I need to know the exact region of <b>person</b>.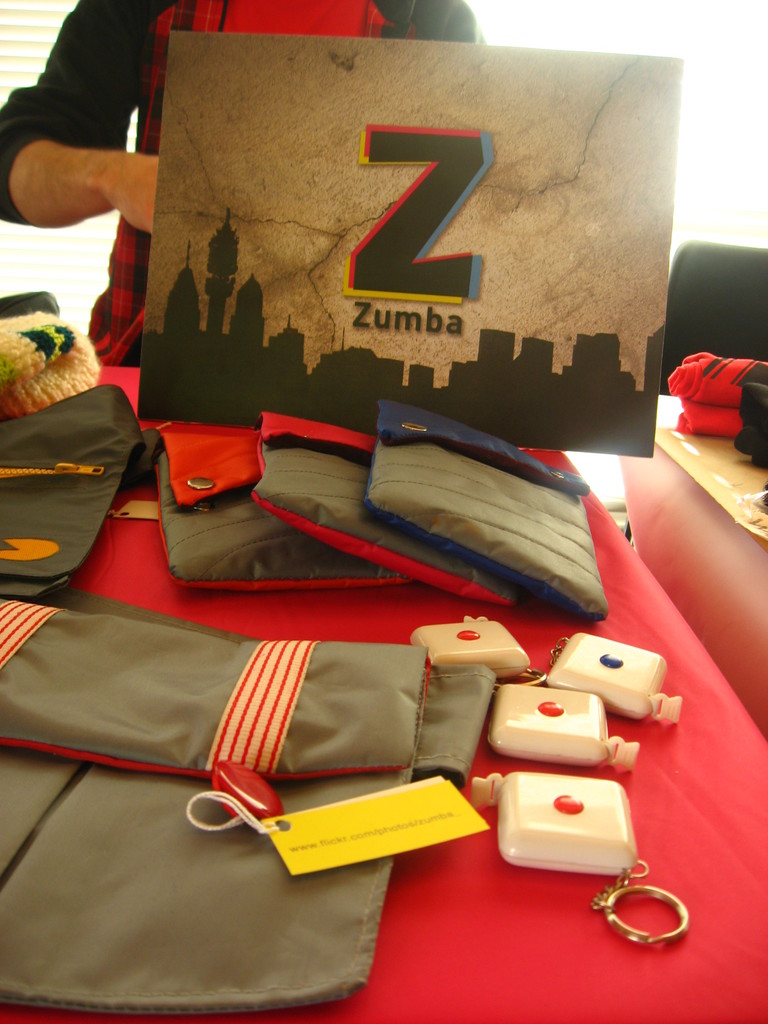
Region: select_region(0, 0, 497, 363).
